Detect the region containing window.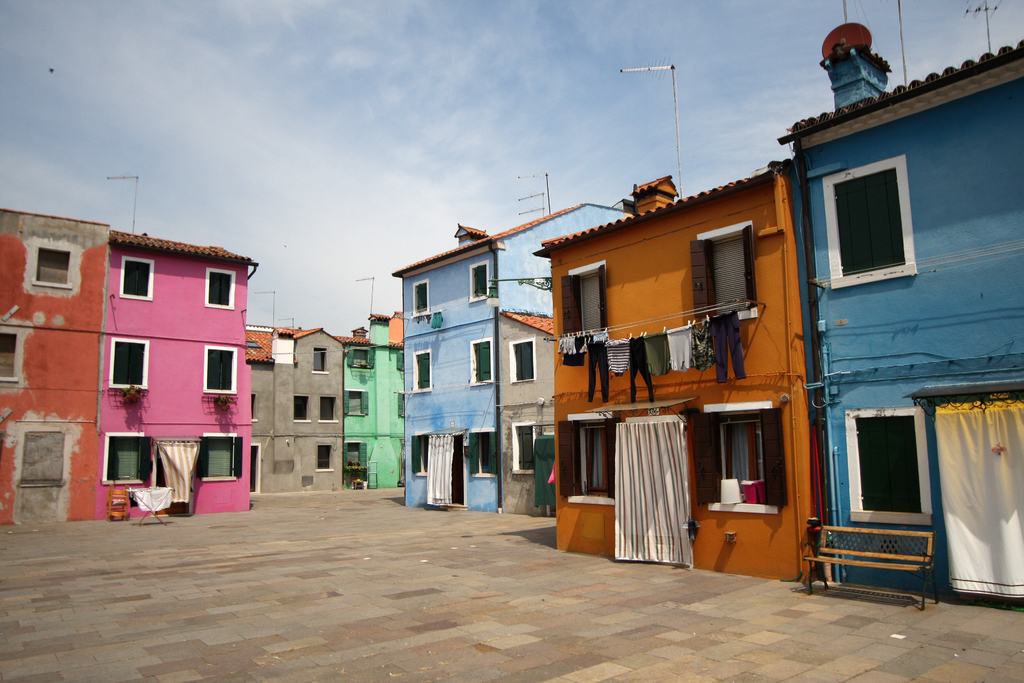
left=347, top=346, right=374, bottom=371.
